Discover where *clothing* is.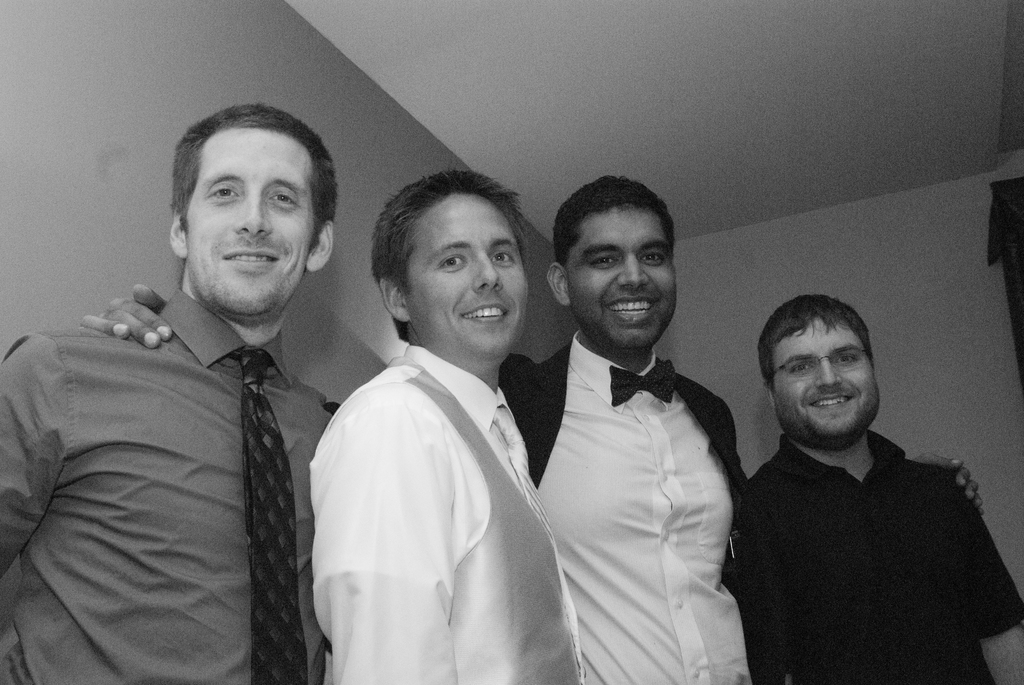
Discovered at <region>1, 293, 333, 684</region>.
